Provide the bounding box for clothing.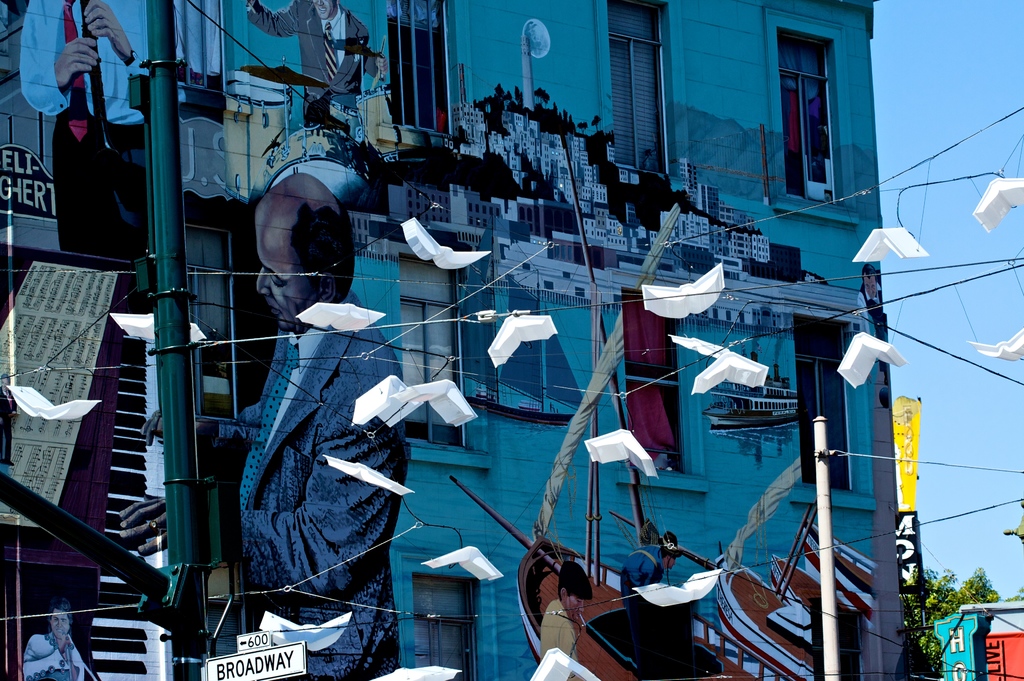
detection(24, 632, 84, 680).
